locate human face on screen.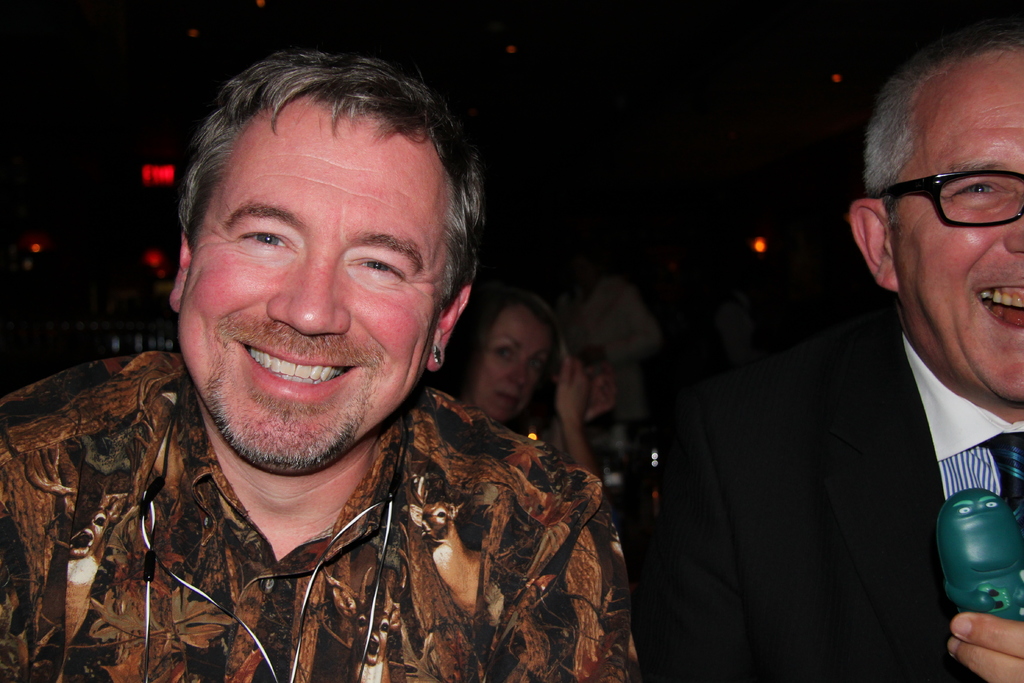
On screen at (179, 92, 442, 470).
